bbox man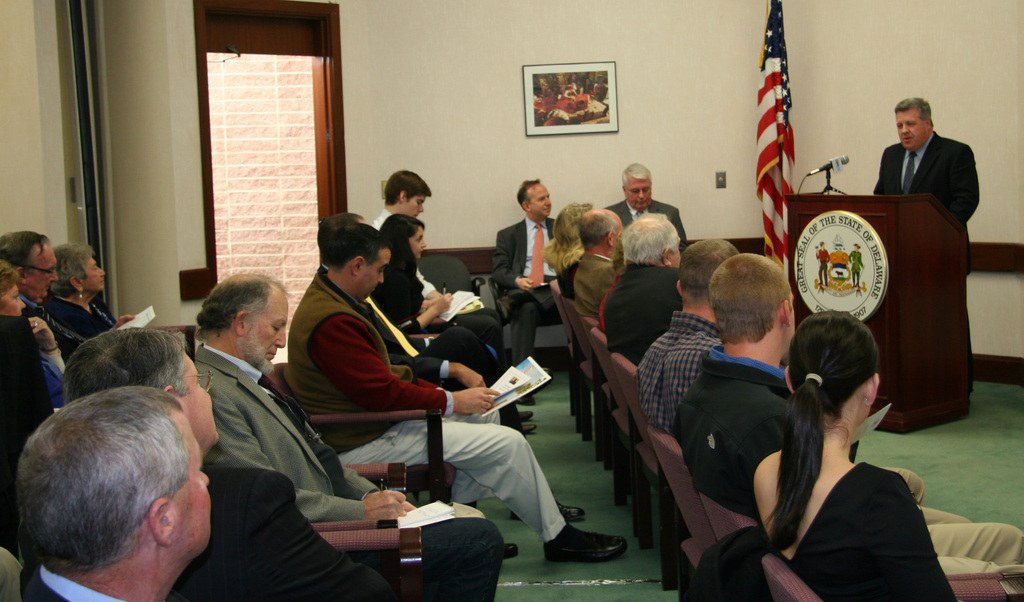
Rect(635, 238, 972, 519)
